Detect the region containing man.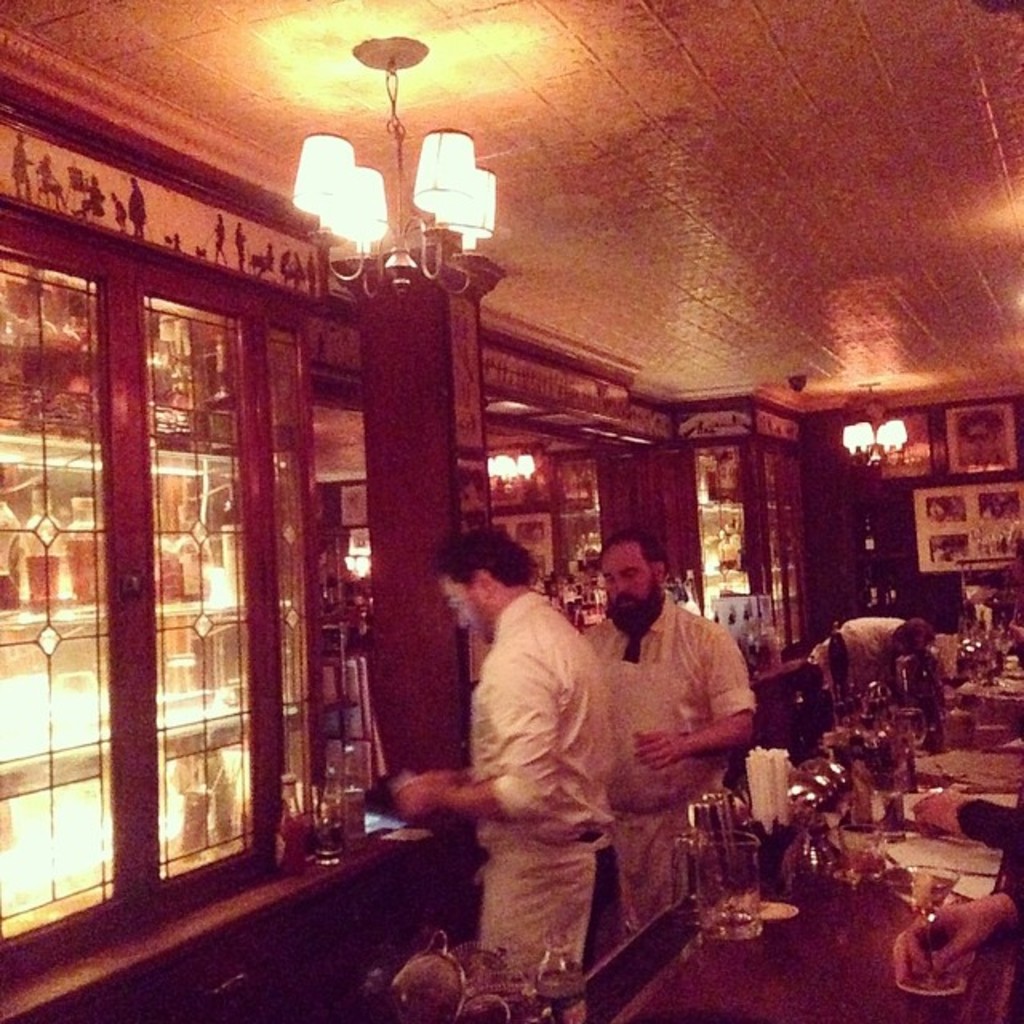
(left=563, top=531, right=755, bottom=952).
